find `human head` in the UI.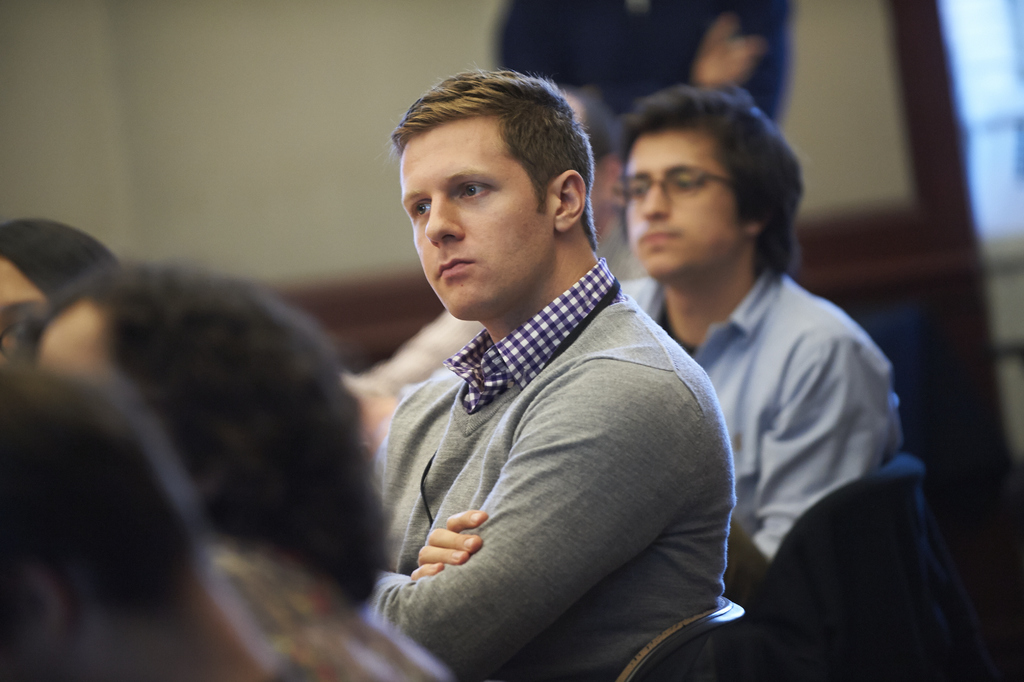
UI element at 25:263:387:529.
